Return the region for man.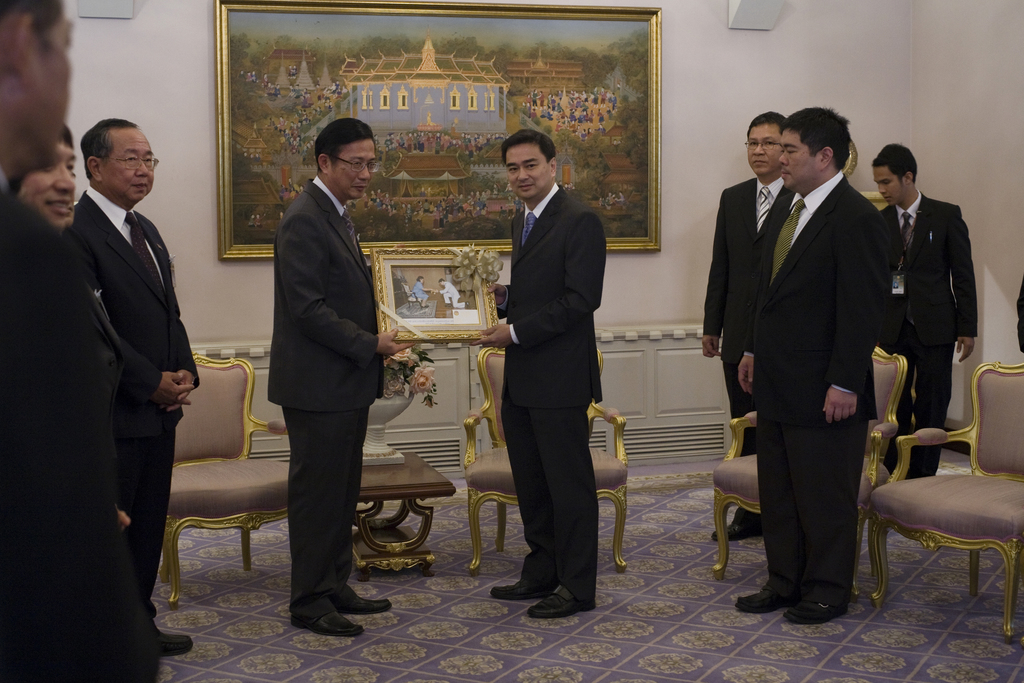
rect(241, 81, 404, 631).
